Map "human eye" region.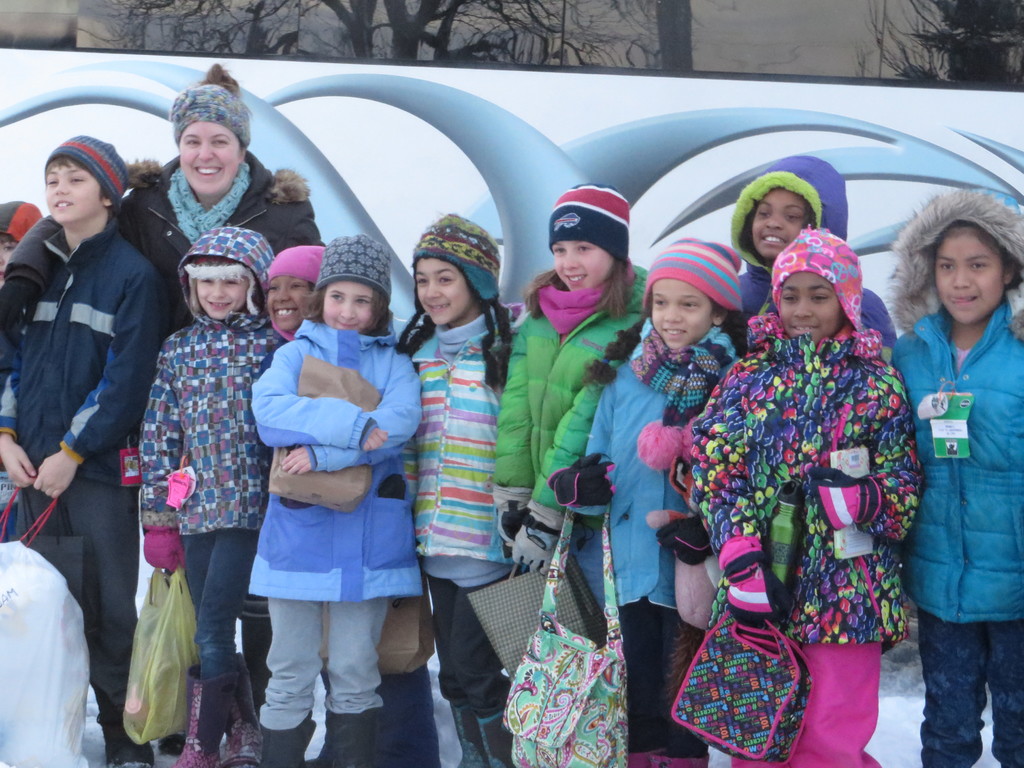
Mapped to bbox=(653, 296, 666, 308).
